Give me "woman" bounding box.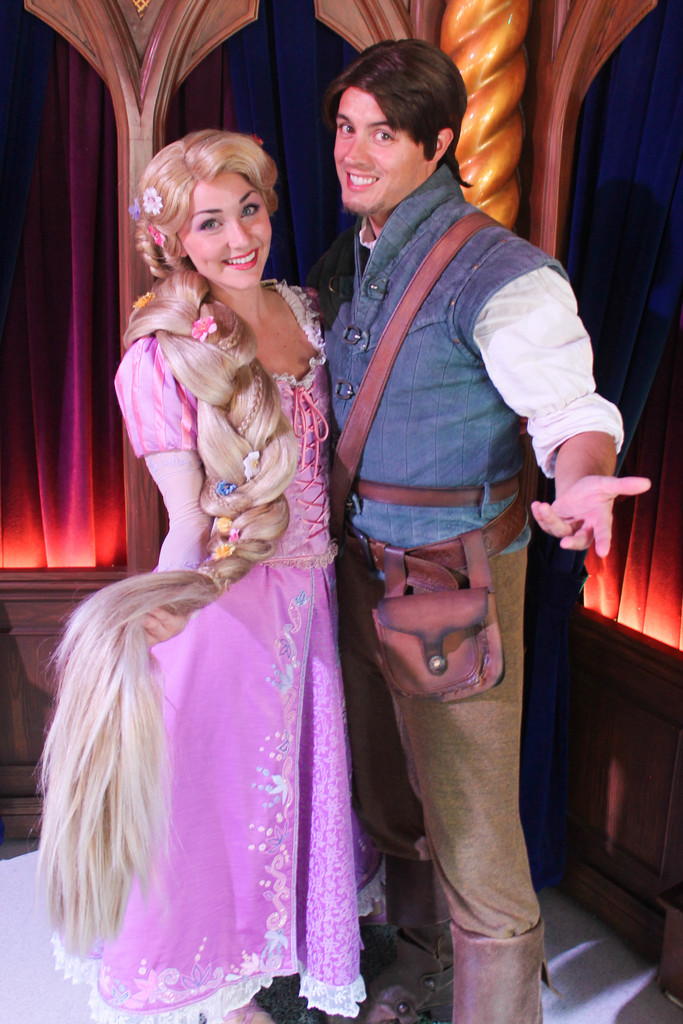
region(54, 140, 371, 1005).
